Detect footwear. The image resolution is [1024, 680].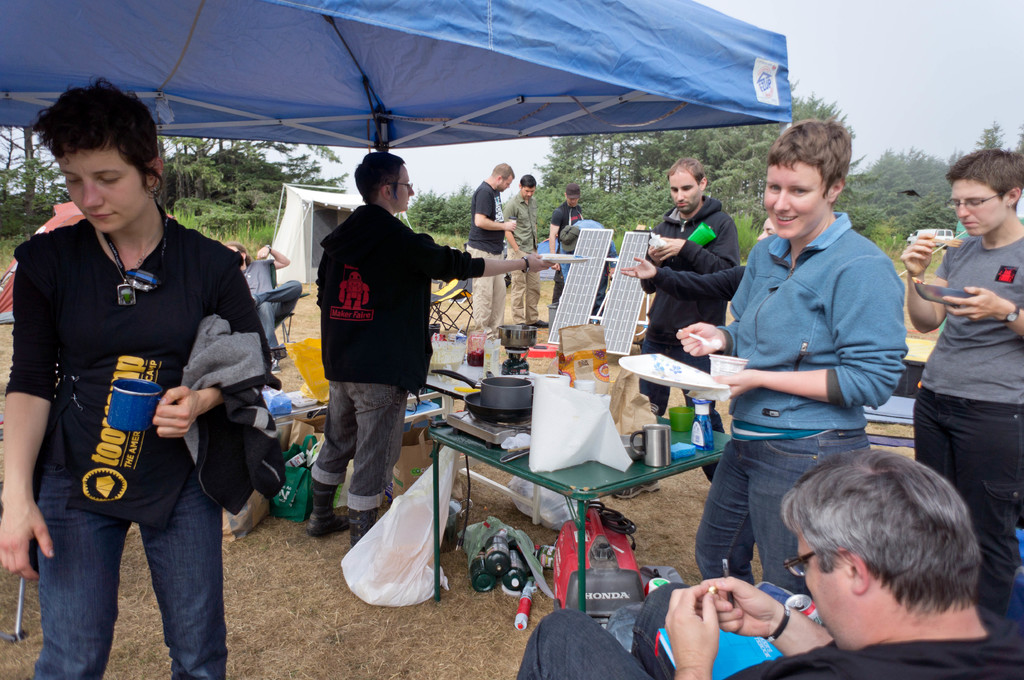
region(540, 317, 552, 331).
